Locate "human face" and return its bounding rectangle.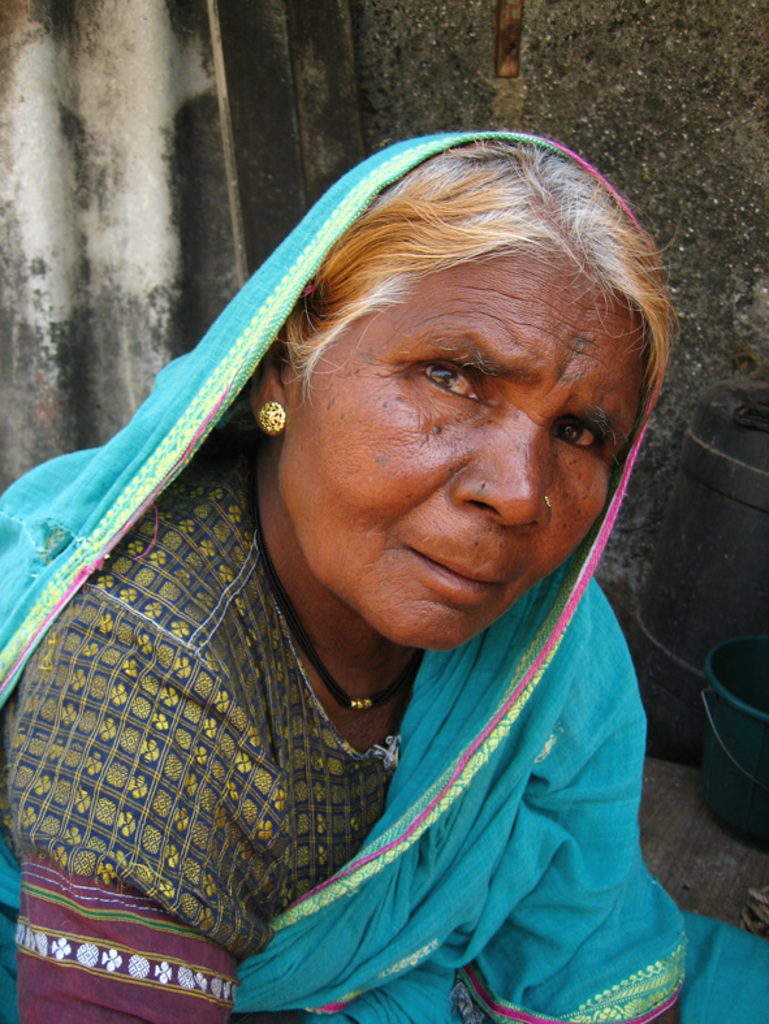
detection(281, 268, 654, 648).
